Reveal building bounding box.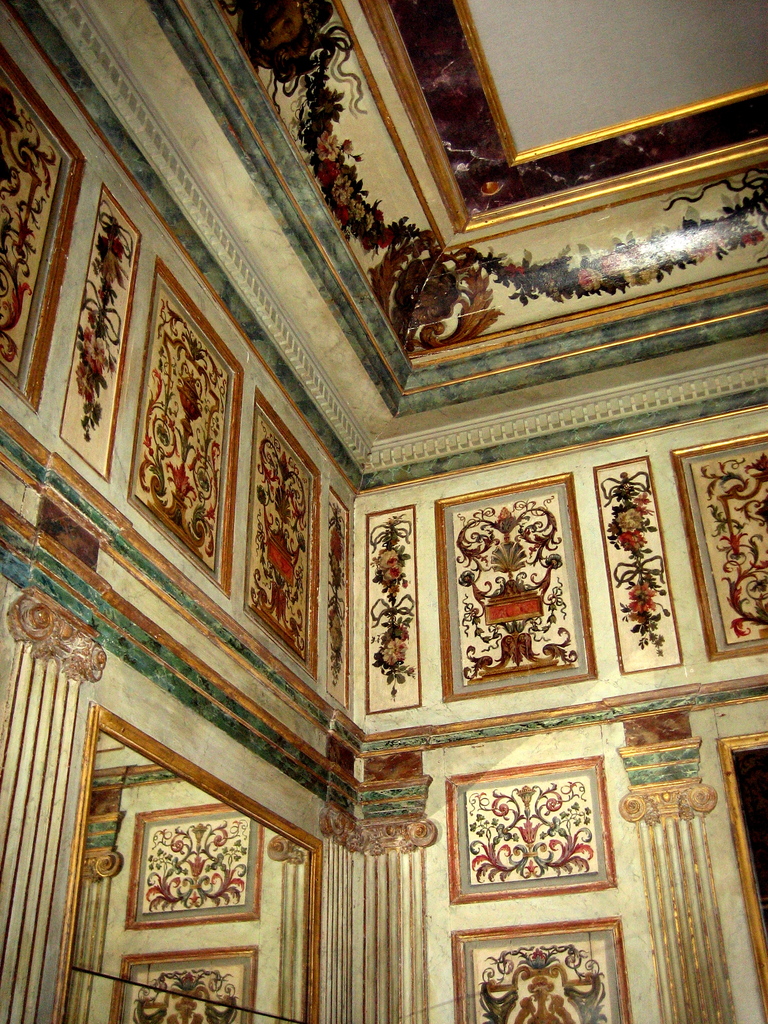
Revealed: (x1=0, y1=0, x2=767, y2=1023).
